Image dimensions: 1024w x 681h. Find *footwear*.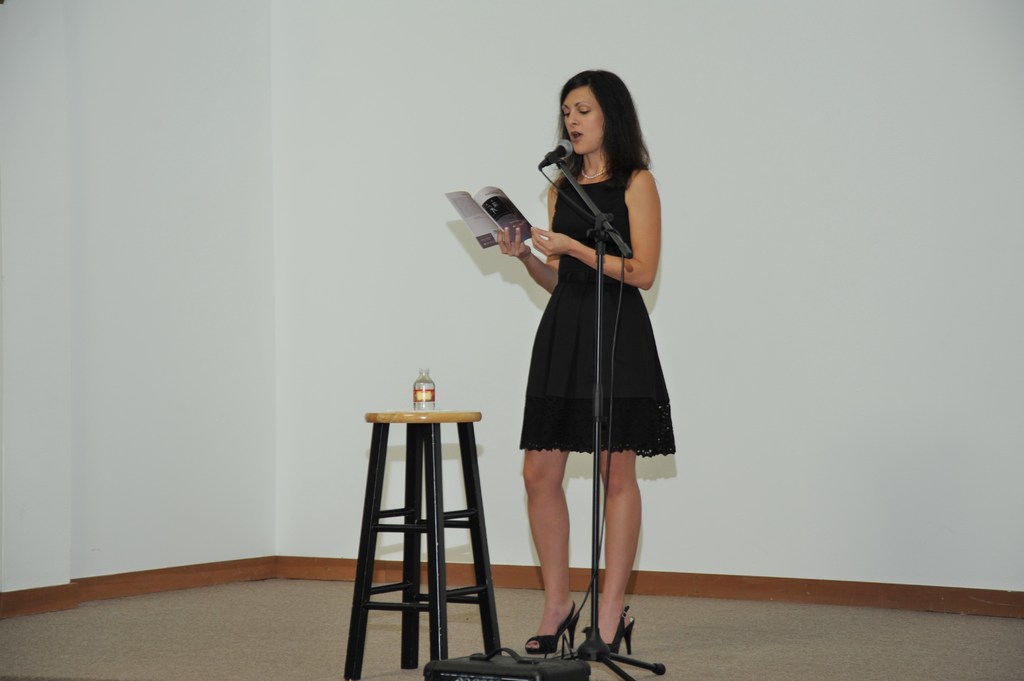
(x1=524, y1=599, x2=578, y2=654).
